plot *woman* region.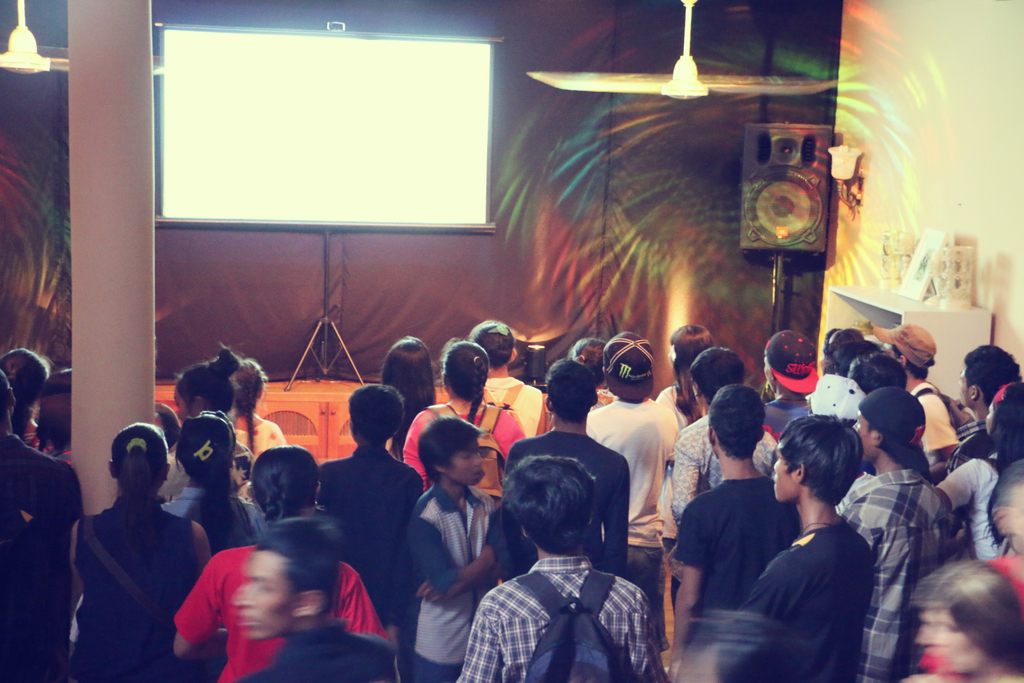
Plotted at BBox(896, 558, 1023, 682).
